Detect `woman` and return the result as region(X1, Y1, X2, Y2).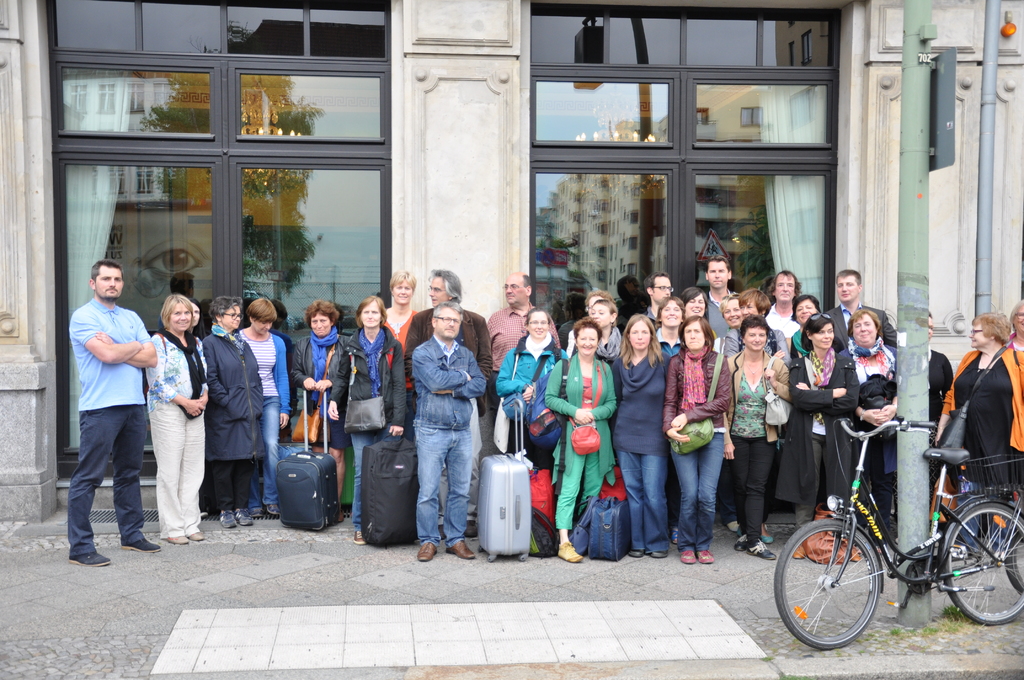
region(289, 296, 350, 526).
